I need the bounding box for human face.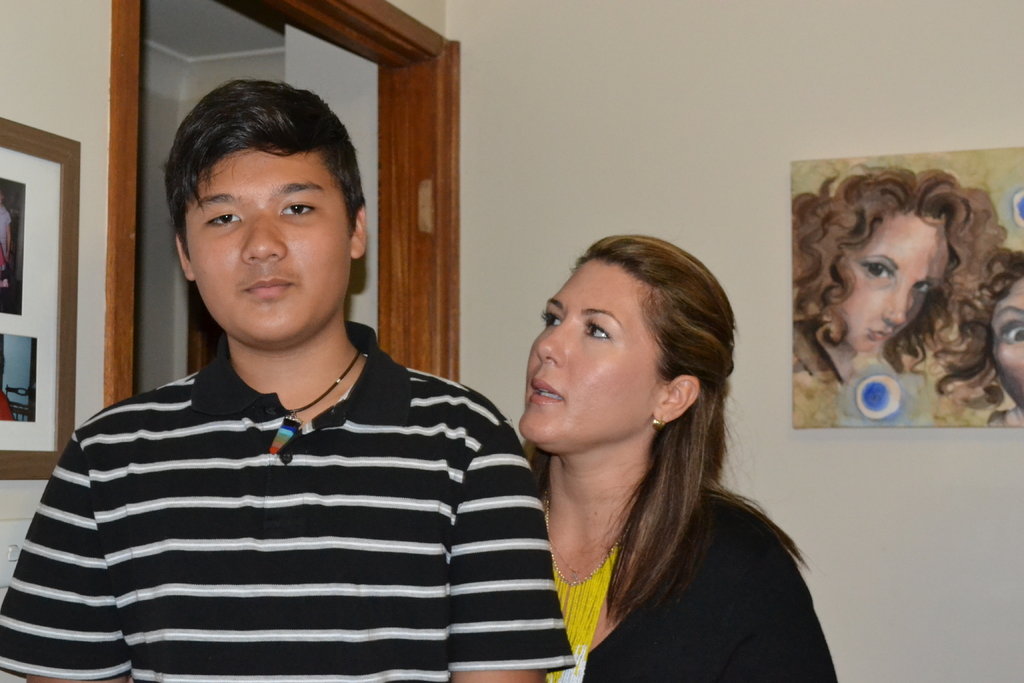
Here it is: select_region(520, 263, 662, 440).
